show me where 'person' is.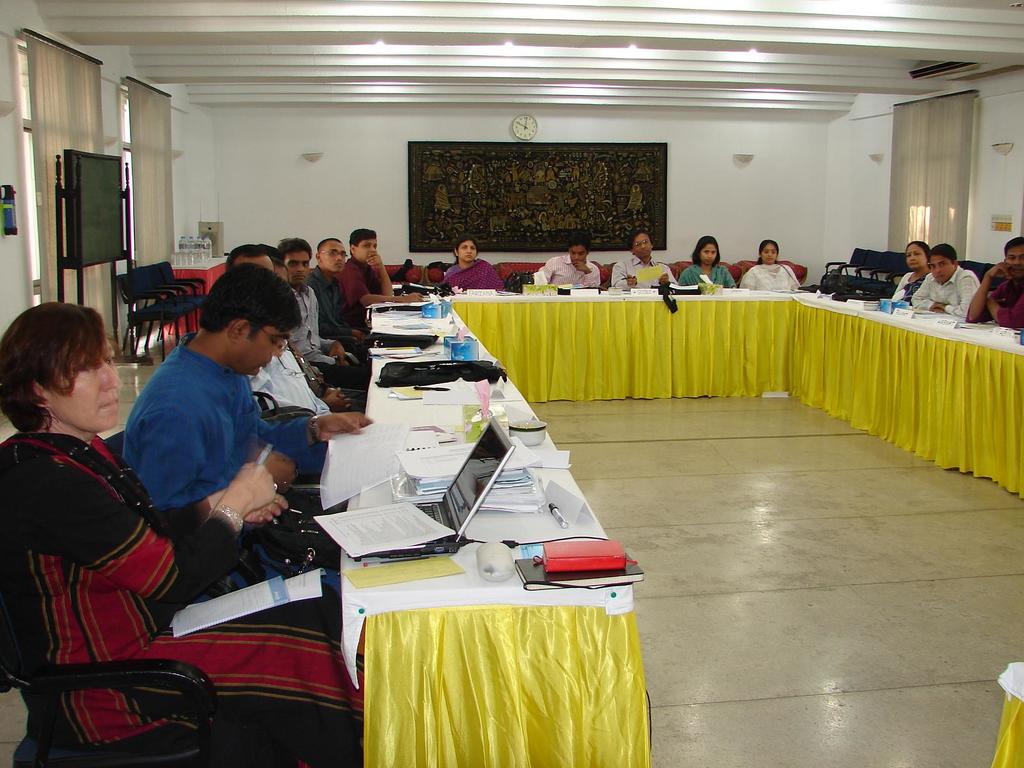
'person' is at 744 240 800 290.
